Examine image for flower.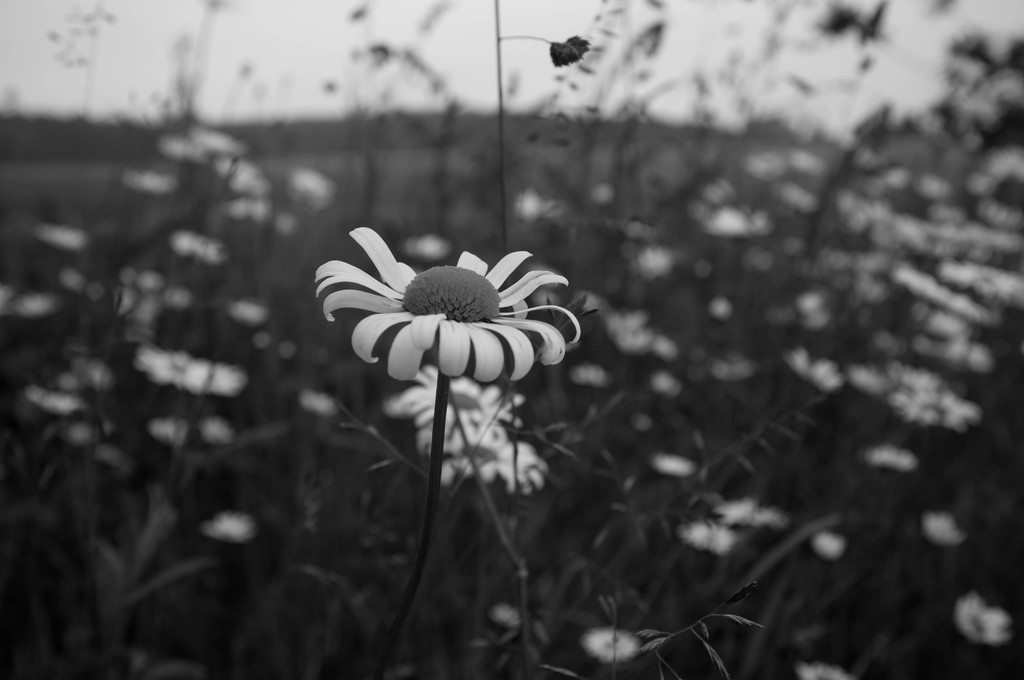
Examination result: detection(674, 520, 739, 554).
